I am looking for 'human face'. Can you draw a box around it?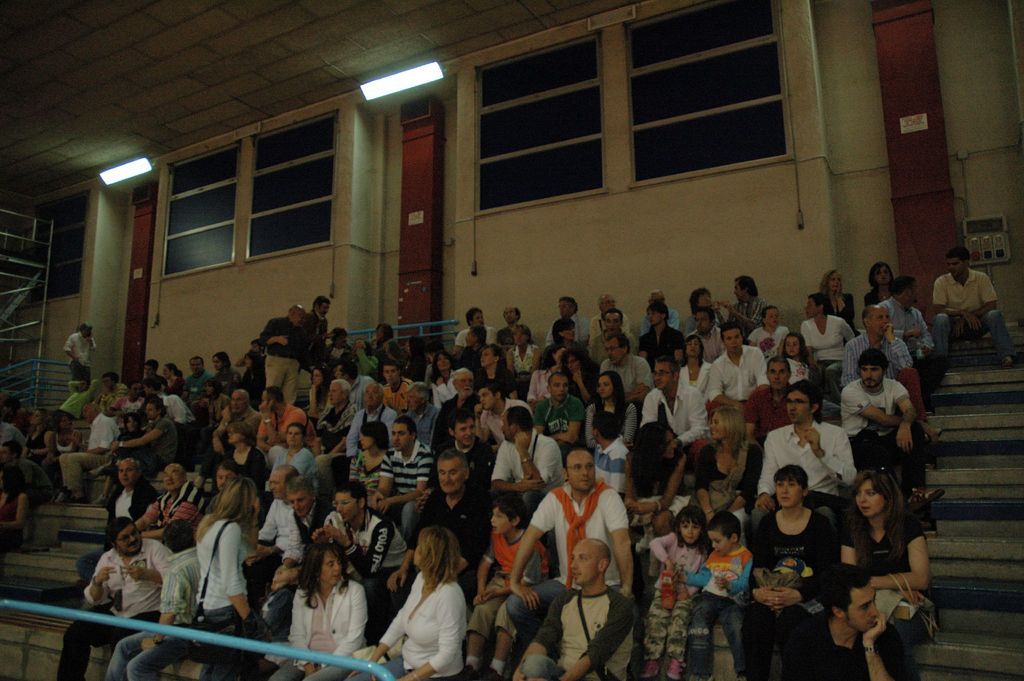
Sure, the bounding box is {"x1": 775, "y1": 475, "x2": 797, "y2": 508}.
